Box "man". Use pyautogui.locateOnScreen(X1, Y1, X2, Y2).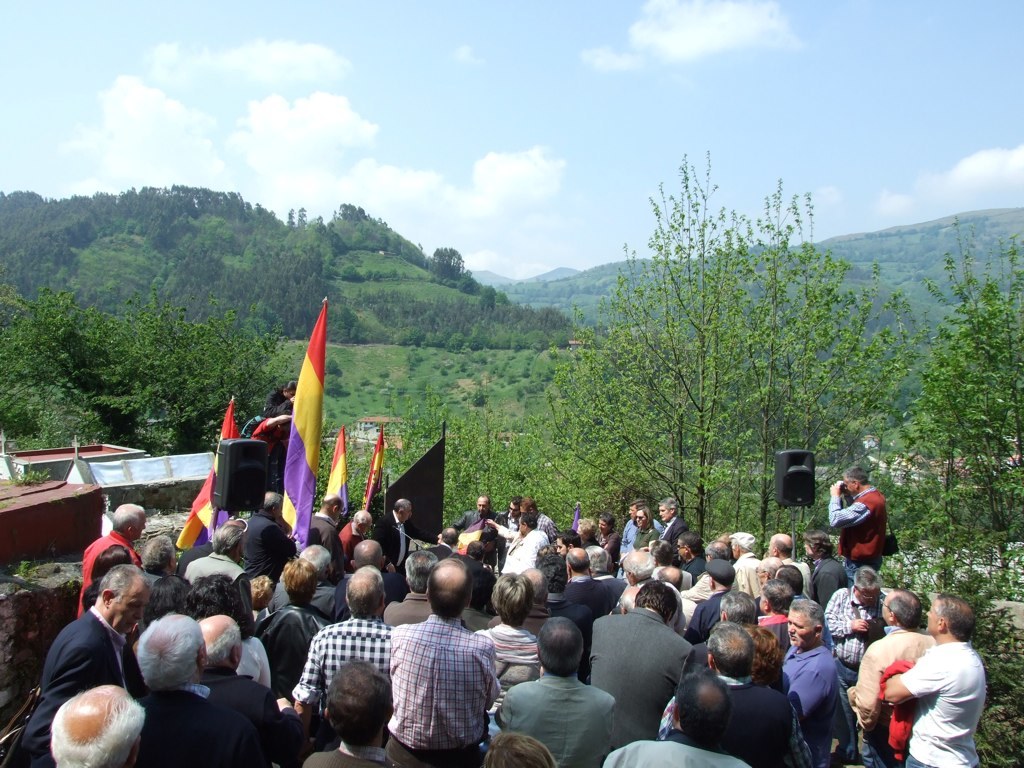
pyautogui.locateOnScreen(477, 571, 543, 682).
